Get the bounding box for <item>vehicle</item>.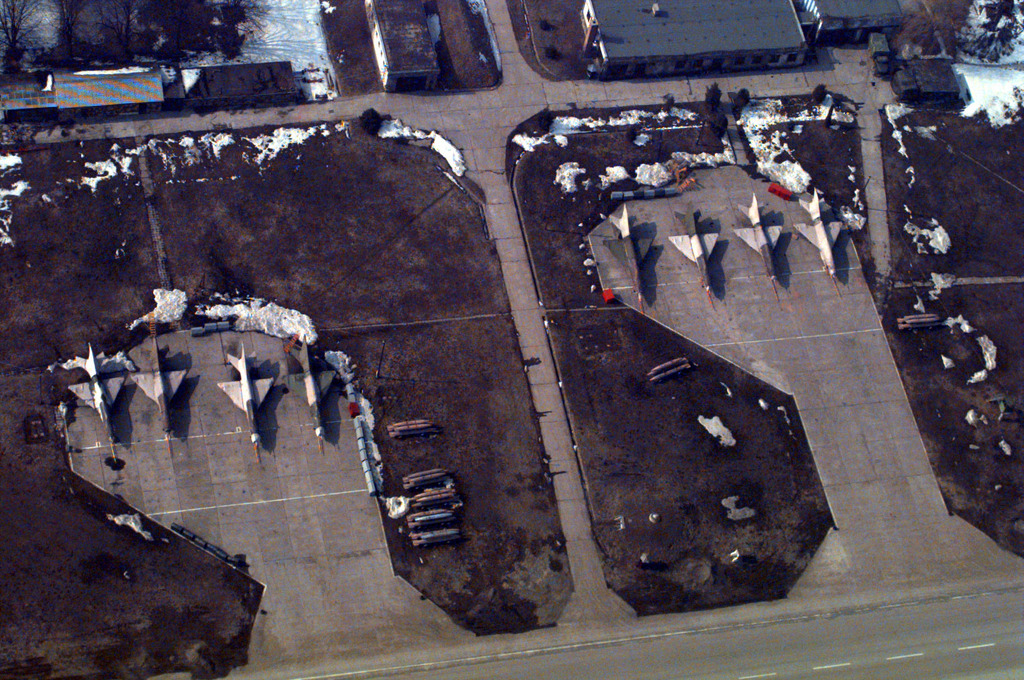
bbox=(58, 342, 125, 455).
